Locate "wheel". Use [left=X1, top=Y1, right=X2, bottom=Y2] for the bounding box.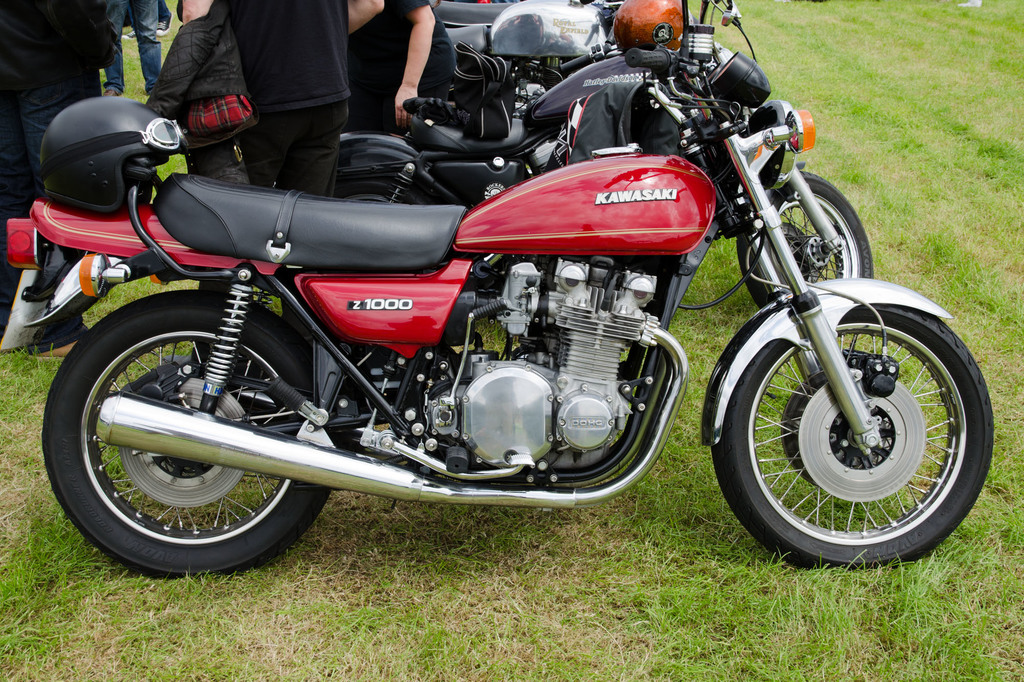
[left=42, top=288, right=328, bottom=578].
